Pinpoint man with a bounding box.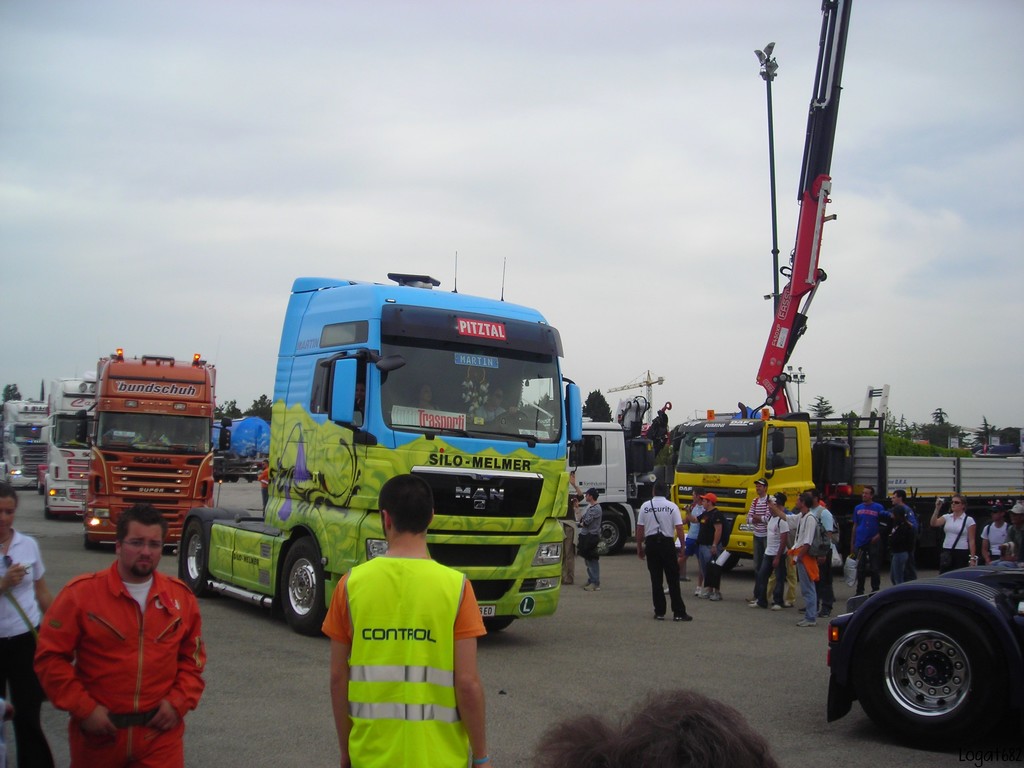
{"x1": 36, "y1": 510, "x2": 207, "y2": 757}.
